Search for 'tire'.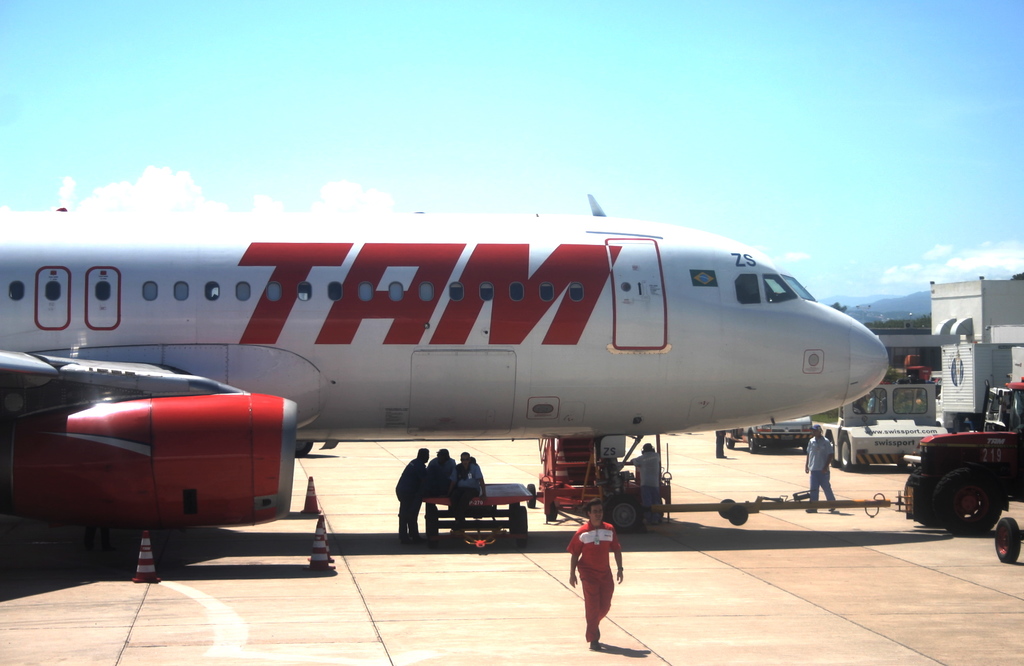
Found at region(527, 483, 535, 508).
